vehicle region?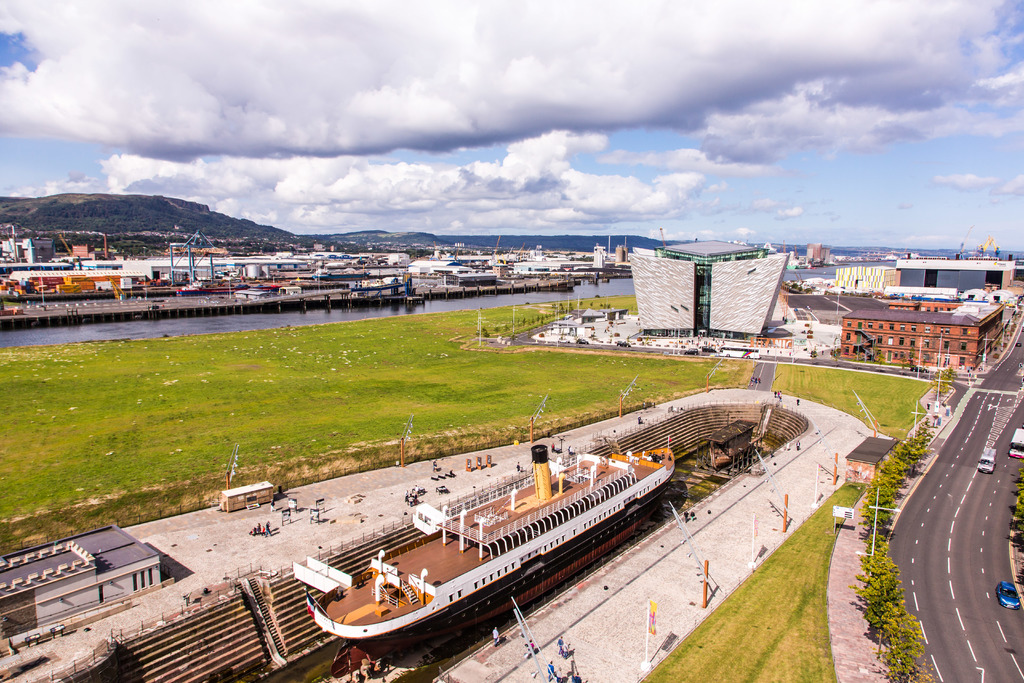
l=995, t=579, r=1021, b=609
